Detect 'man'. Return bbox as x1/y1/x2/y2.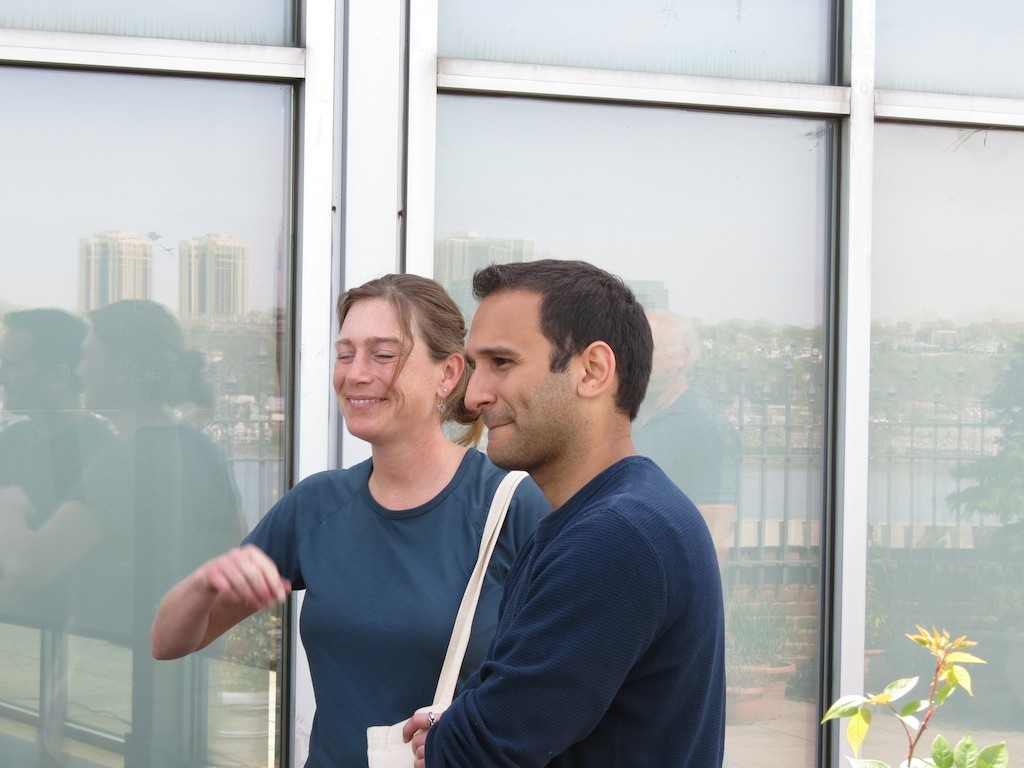
423/259/725/767.
